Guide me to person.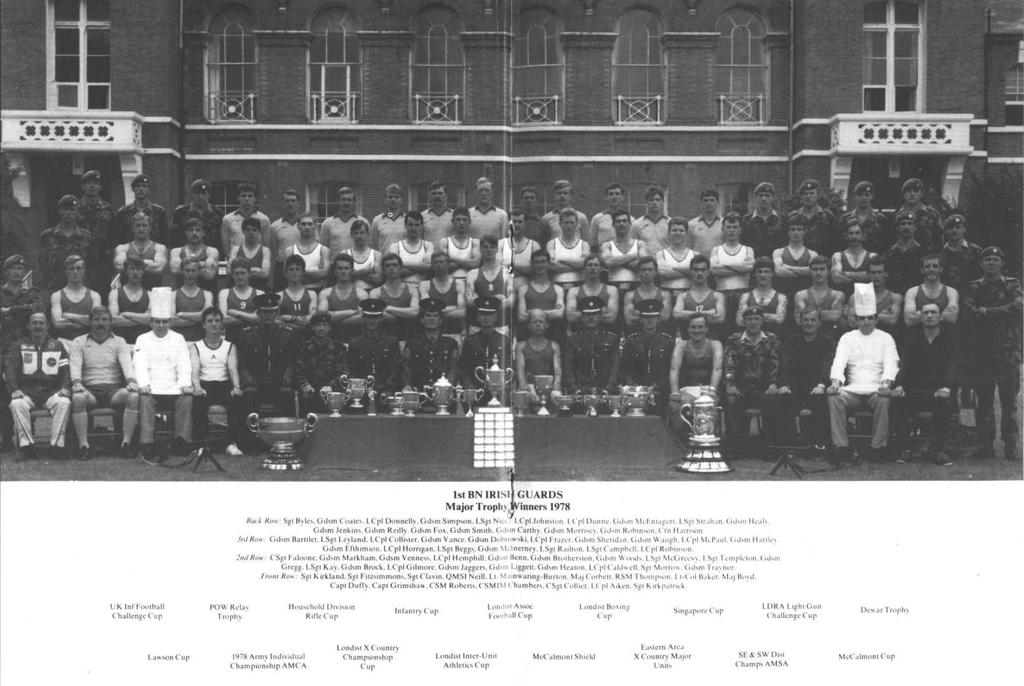
Guidance: [left=216, top=179, right=271, bottom=259].
